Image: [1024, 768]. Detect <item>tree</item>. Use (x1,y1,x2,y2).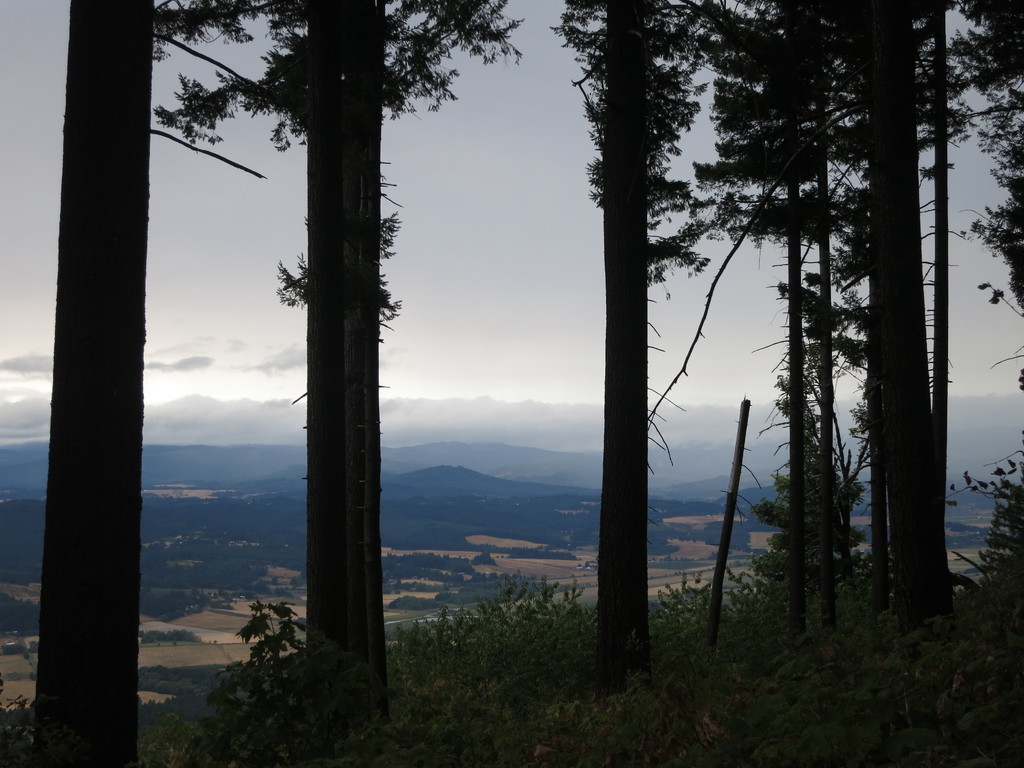
(24,0,155,767).
